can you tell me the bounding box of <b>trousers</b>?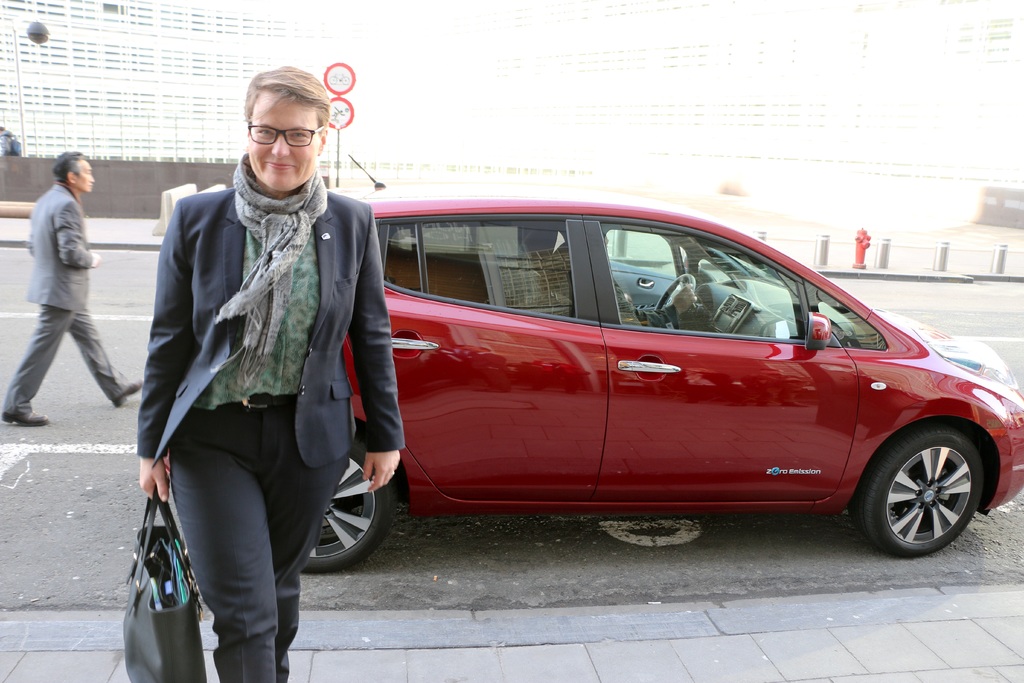
<box>152,348,345,645</box>.
